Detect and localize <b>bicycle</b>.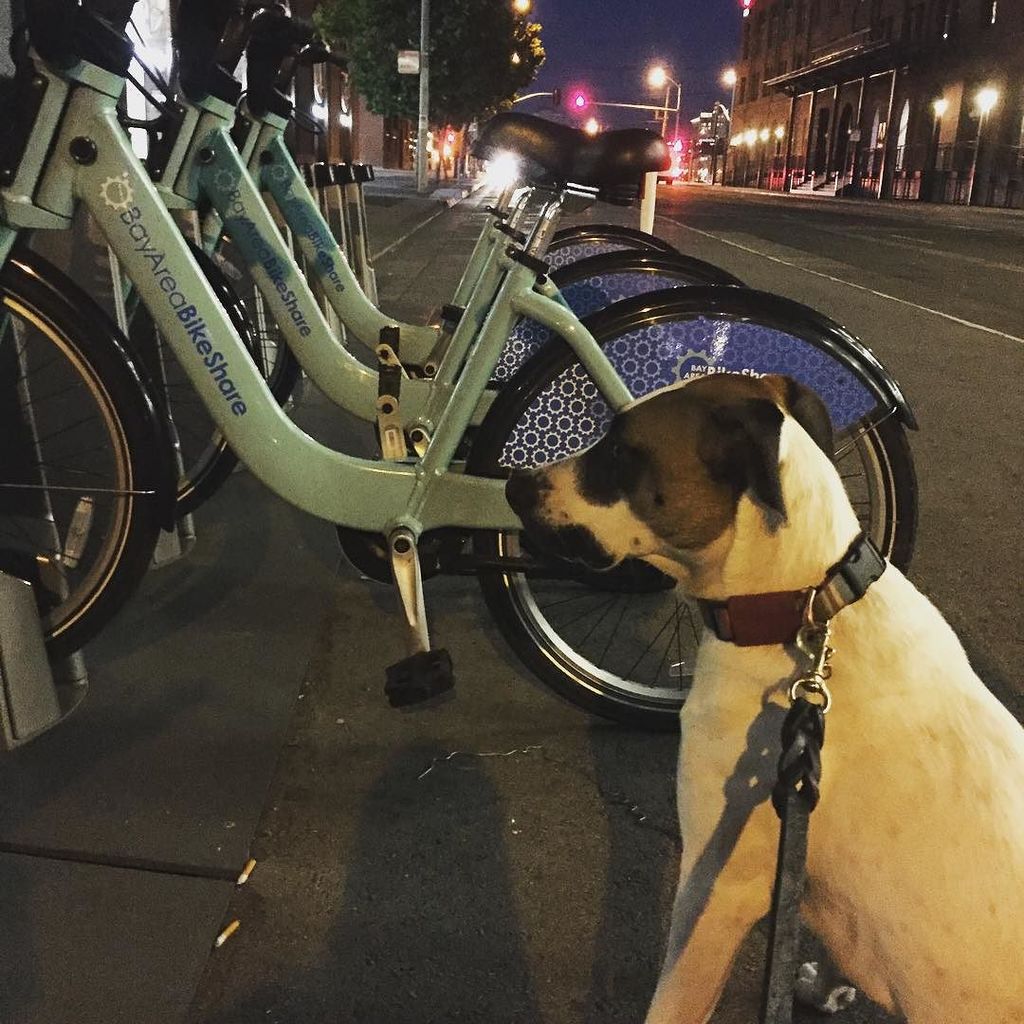
Localized at (left=0, top=2, right=797, bottom=608).
